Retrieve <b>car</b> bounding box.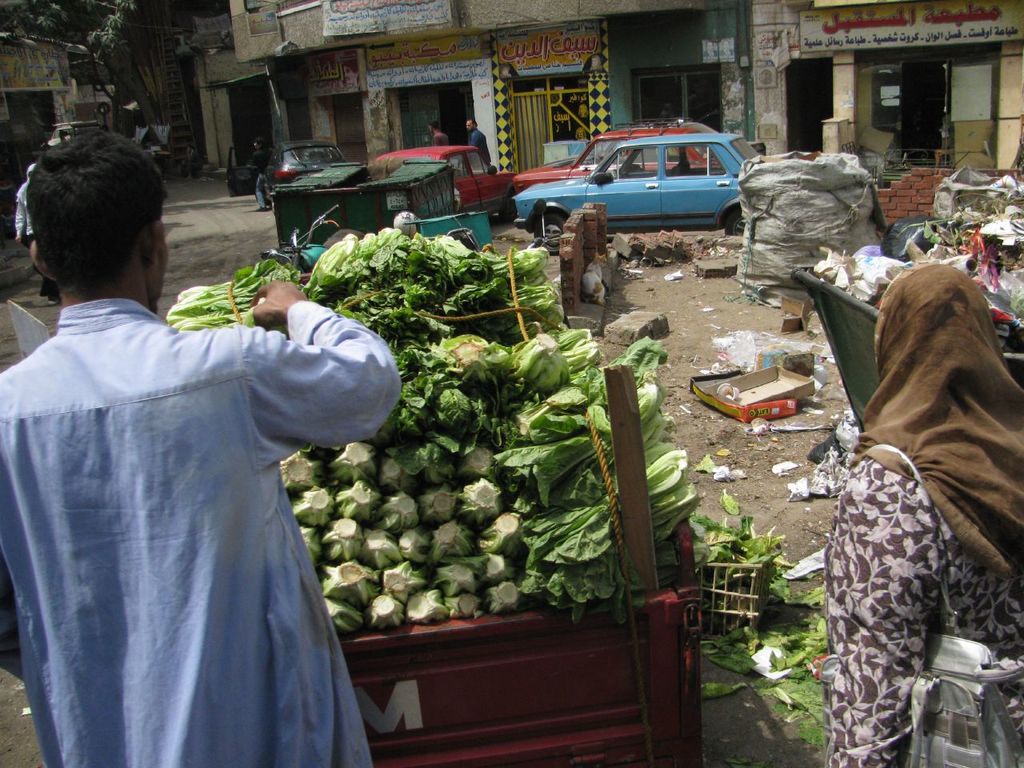
Bounding box: rect(225, 139, 349, 206).
